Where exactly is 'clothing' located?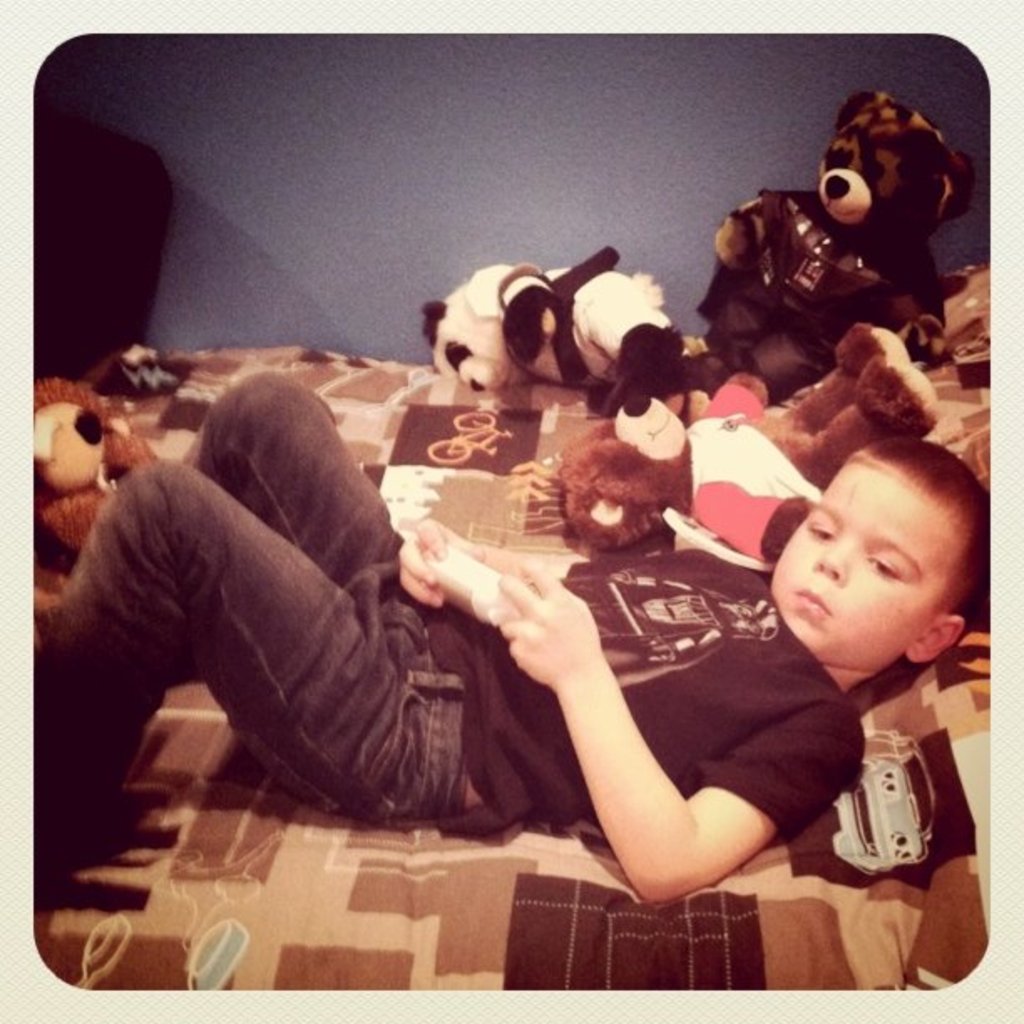
Its bounding box is left=67, top=366, right=557, bottom=899.
